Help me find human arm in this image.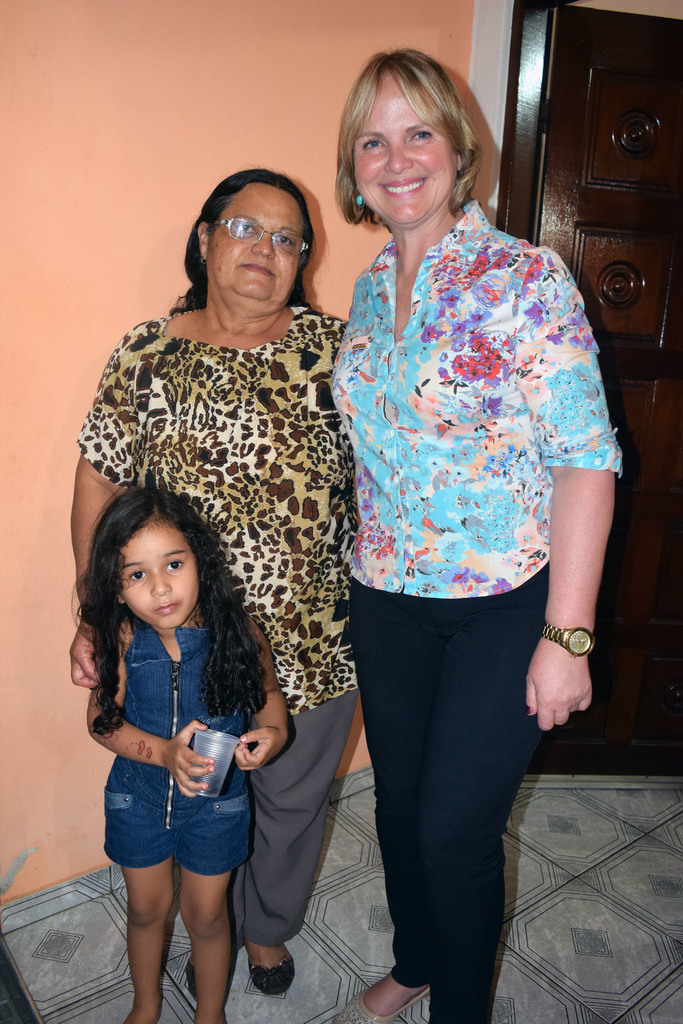
Found it: 227/622/318/765.
